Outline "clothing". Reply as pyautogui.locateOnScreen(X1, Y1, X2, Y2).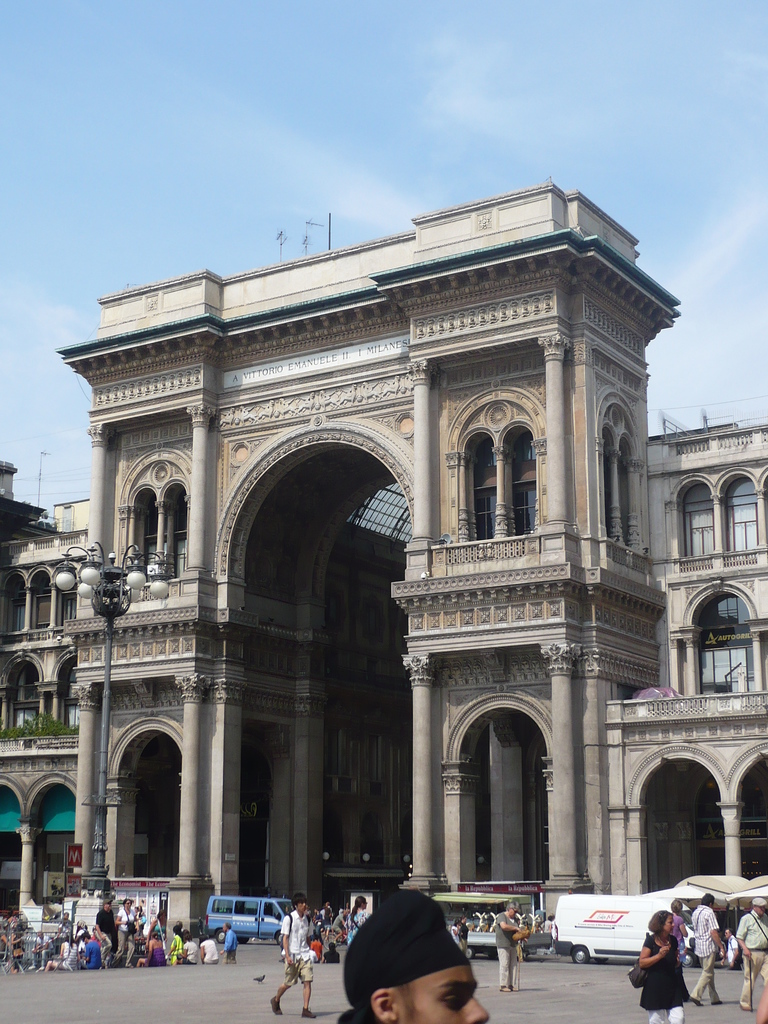
pyautogui.locateOnScreen(330, 911, 343, 932).
